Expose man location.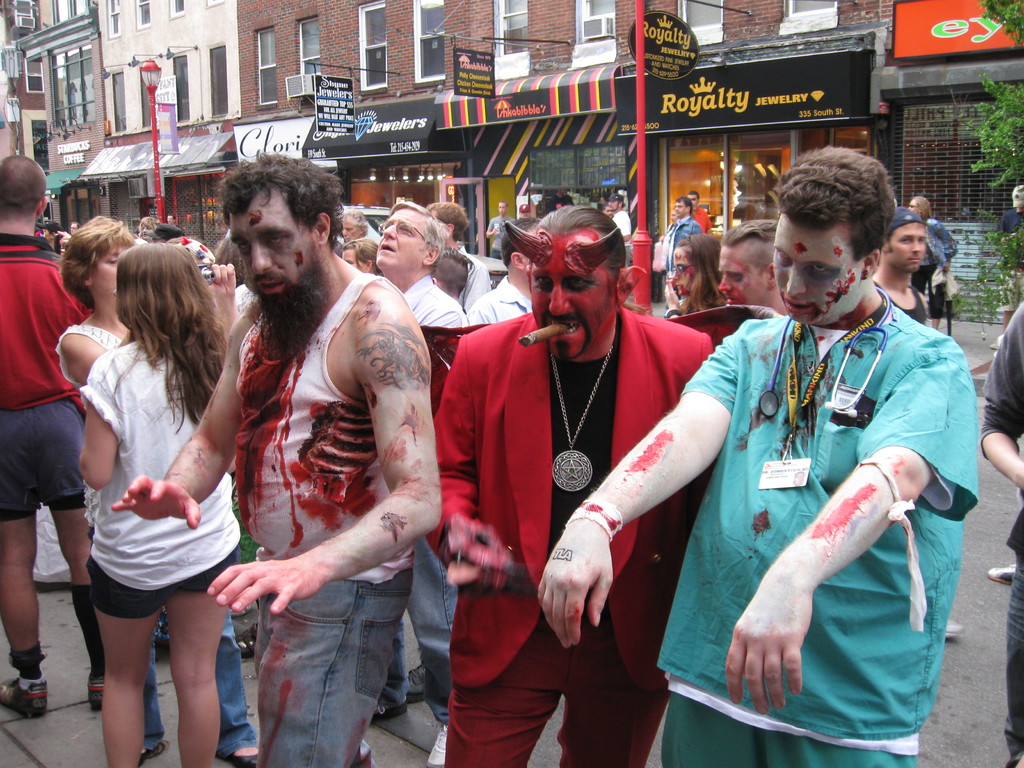
Exposed at <bbox>540, 156, 982, 767</bbox>.
